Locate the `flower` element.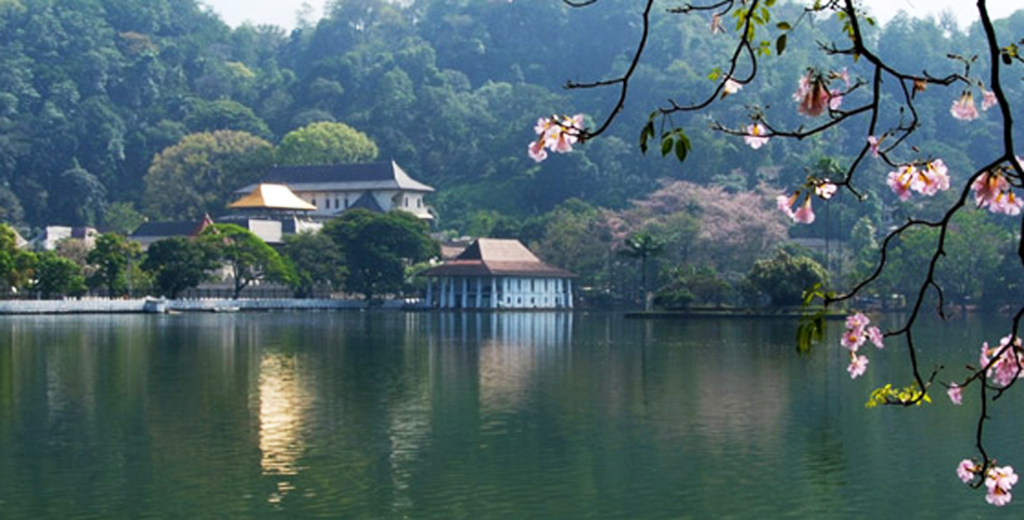
Element bbox: detection(977, 91, 999, 108).
